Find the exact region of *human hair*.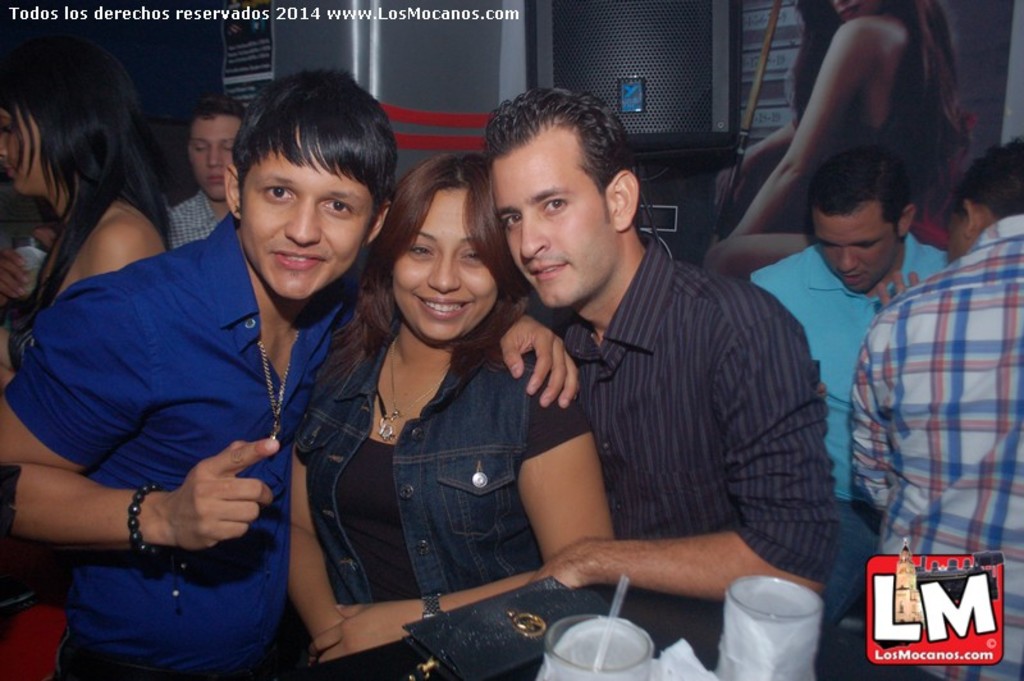
Exact region: <box>483,83,631,177</box>.
